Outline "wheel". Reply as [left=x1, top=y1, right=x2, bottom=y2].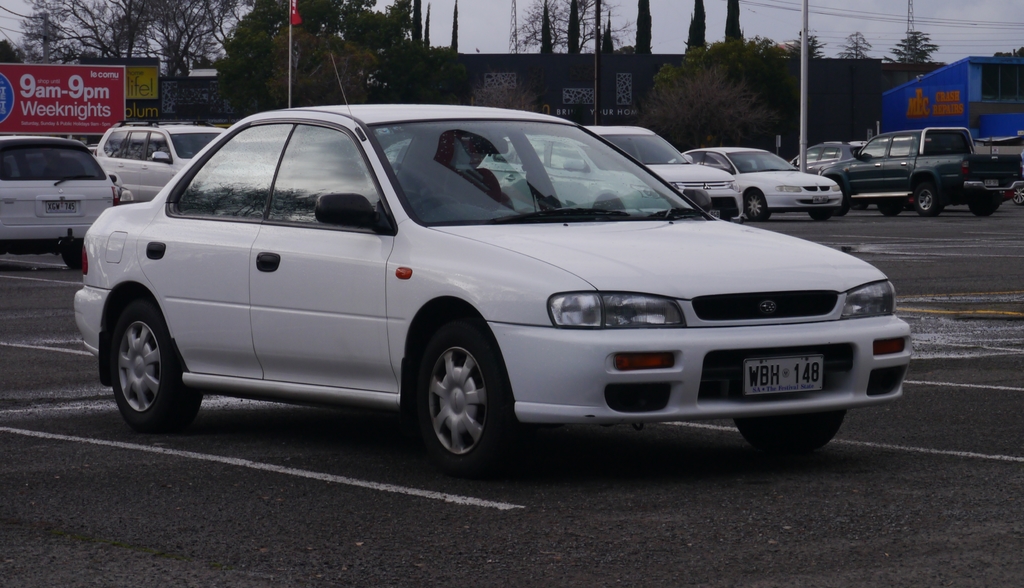
[left=739, top=406, right=845, bottom=451].
